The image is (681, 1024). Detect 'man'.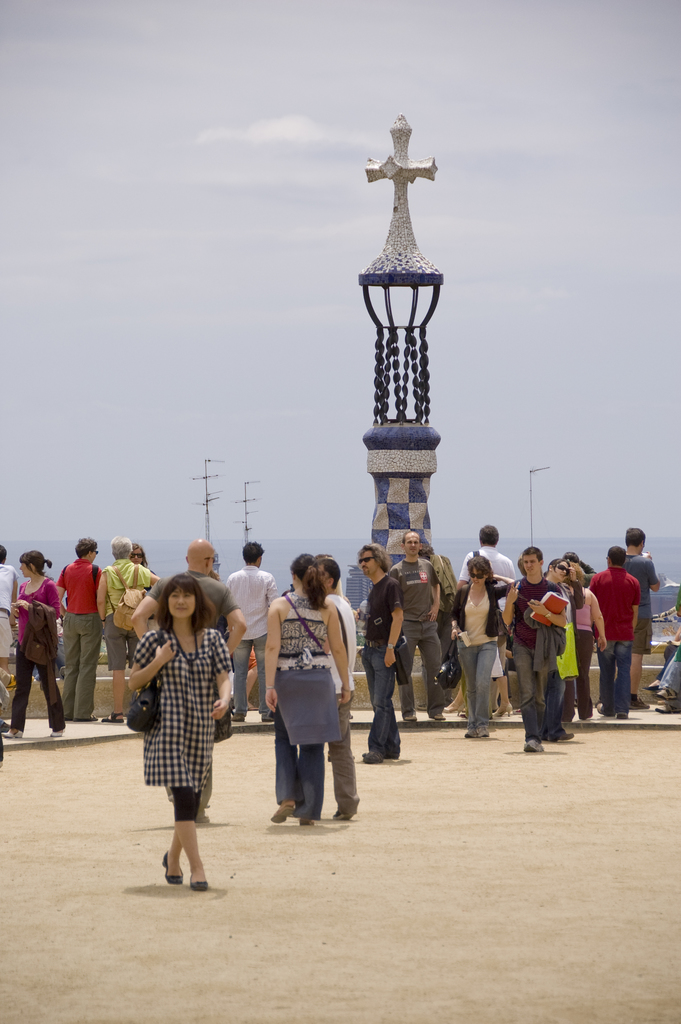
Detection: 463, 528, 511, 714.
